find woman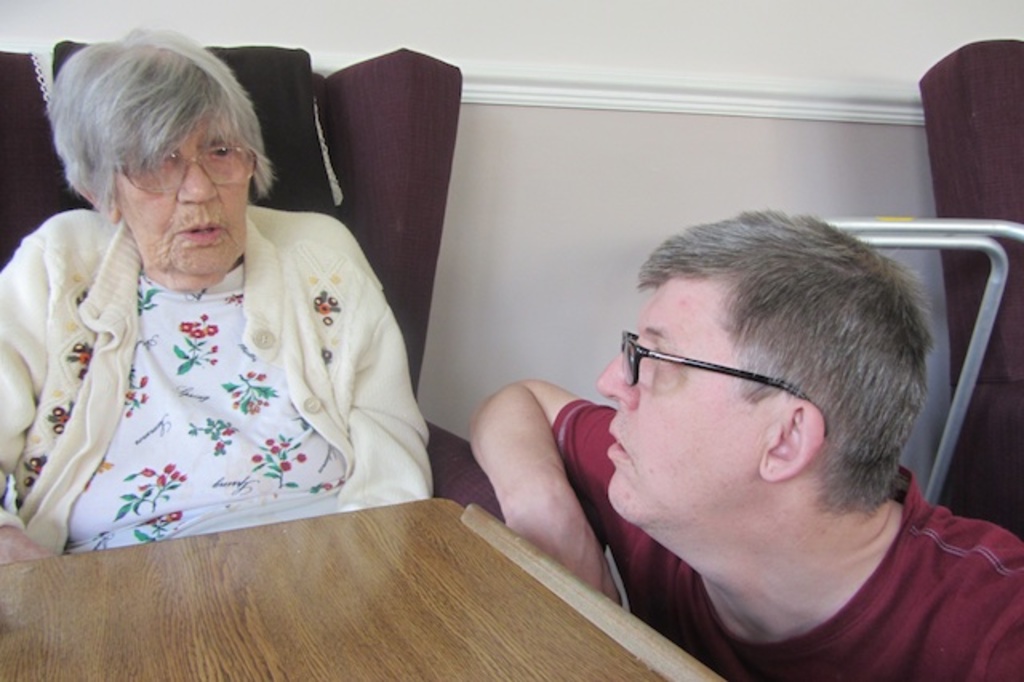
l=0, t=43, r=438, b=544
